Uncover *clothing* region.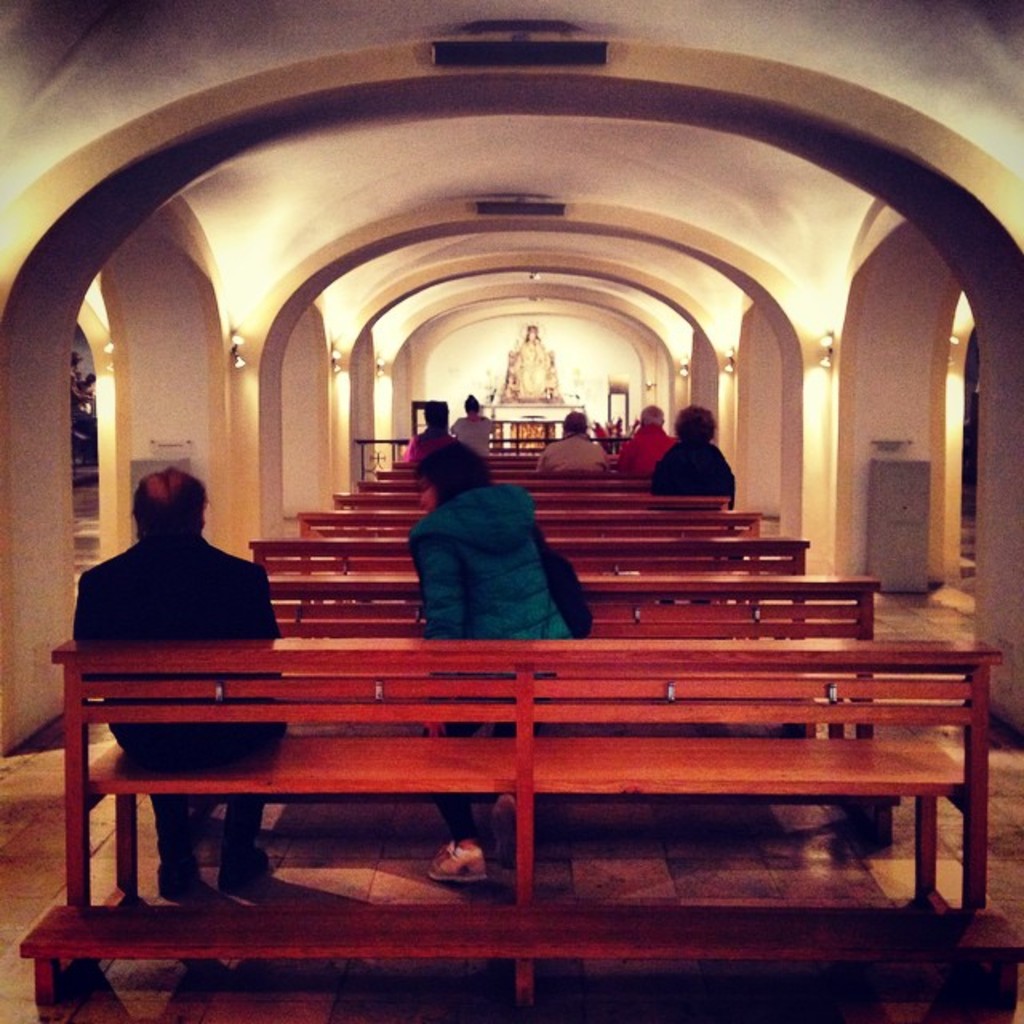
Uncovered: region(418, 490, 571, 835).
